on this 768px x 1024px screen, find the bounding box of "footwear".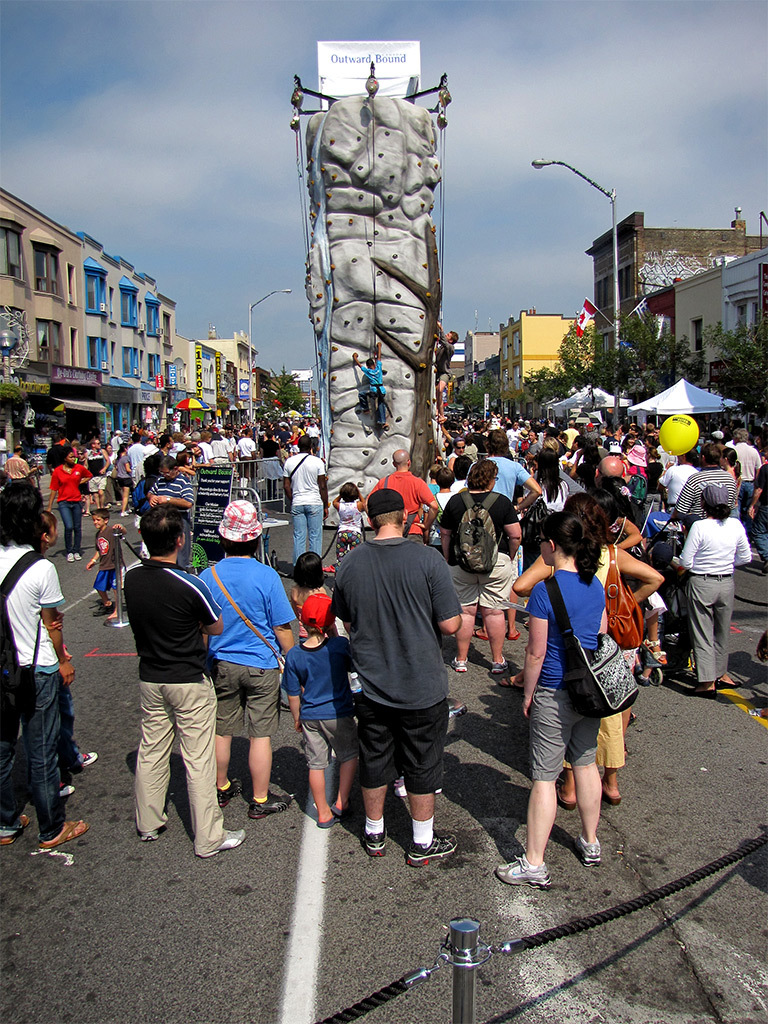
Bounding box: [x1=583, y1=838, x2=597, y2=866].
